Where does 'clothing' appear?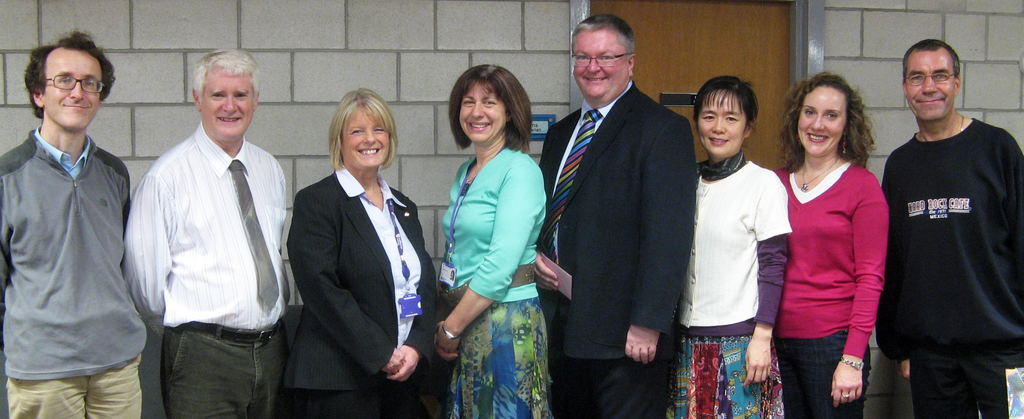
Appears at 883/66/1021/398.
